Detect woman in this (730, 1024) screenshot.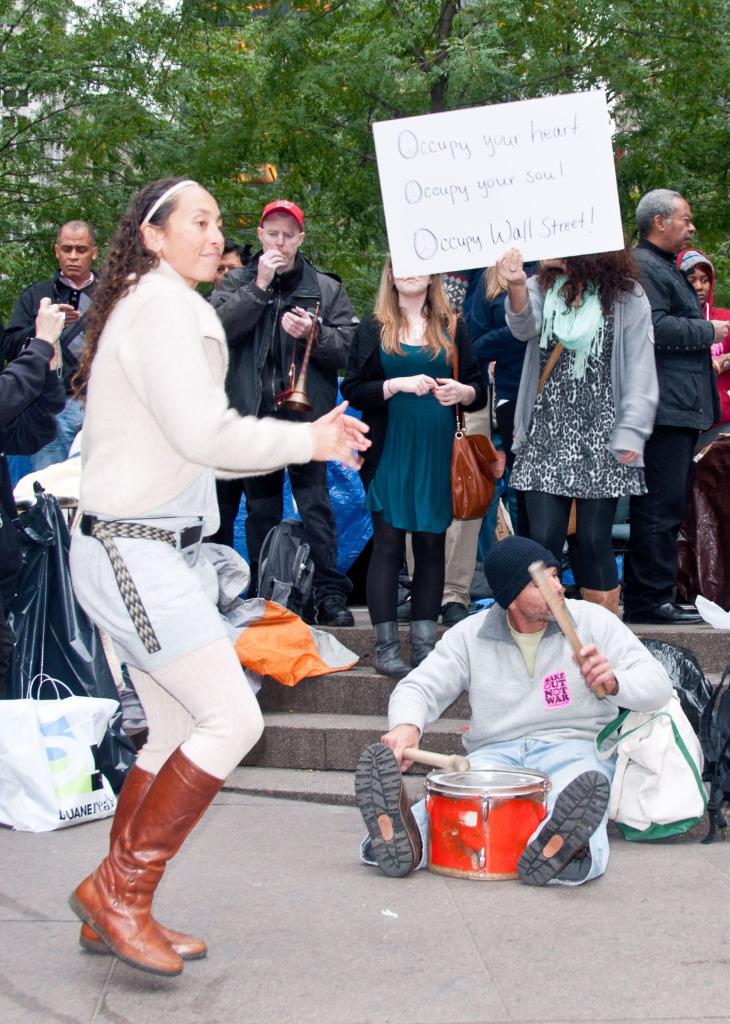
Detection: 474:241:686:615.
